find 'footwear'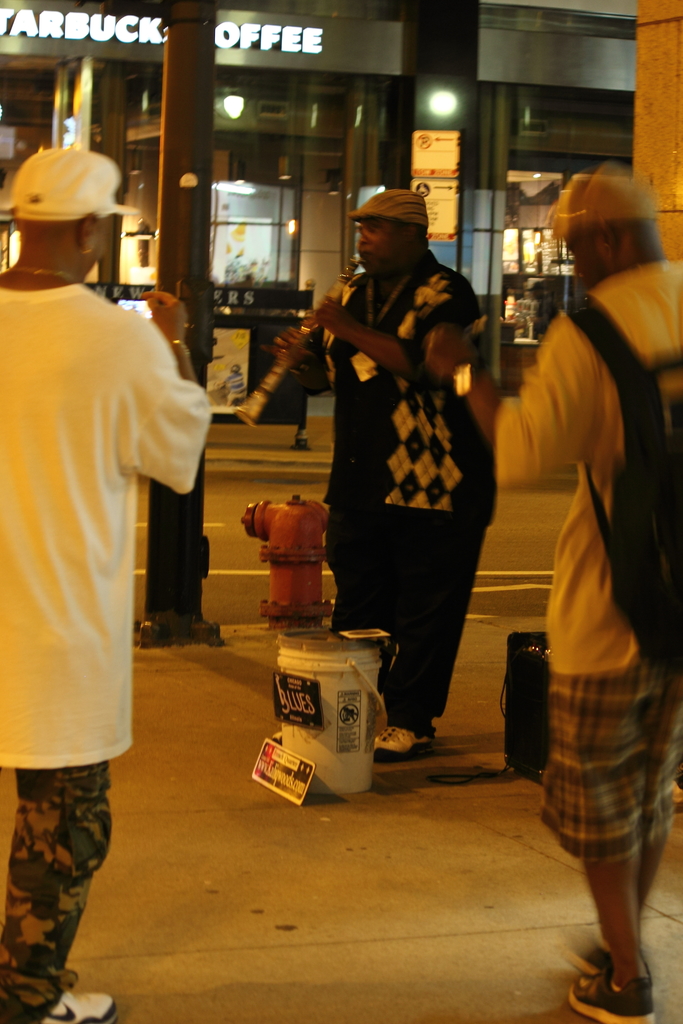
pyautogui.locateOnScreen(366, 719, 431, 755)
